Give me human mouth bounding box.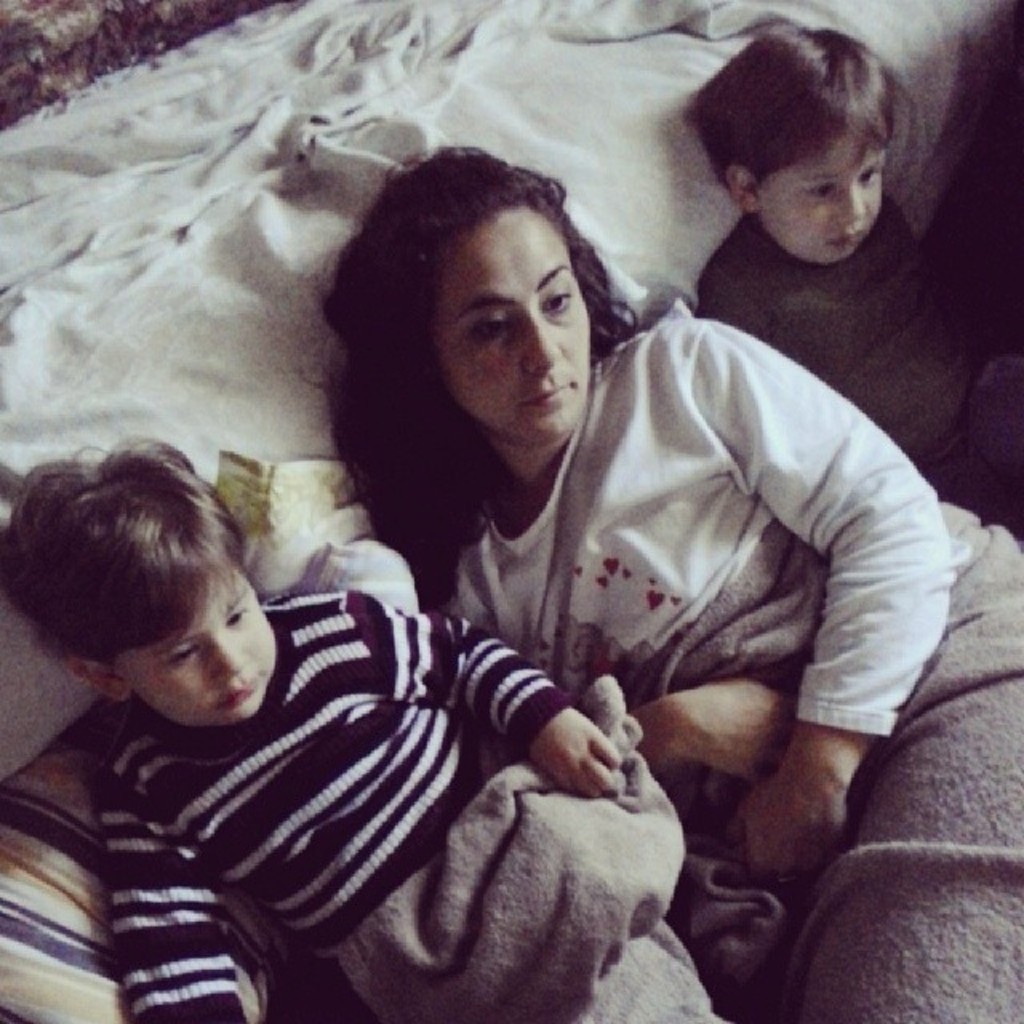
517:382:578:403.
